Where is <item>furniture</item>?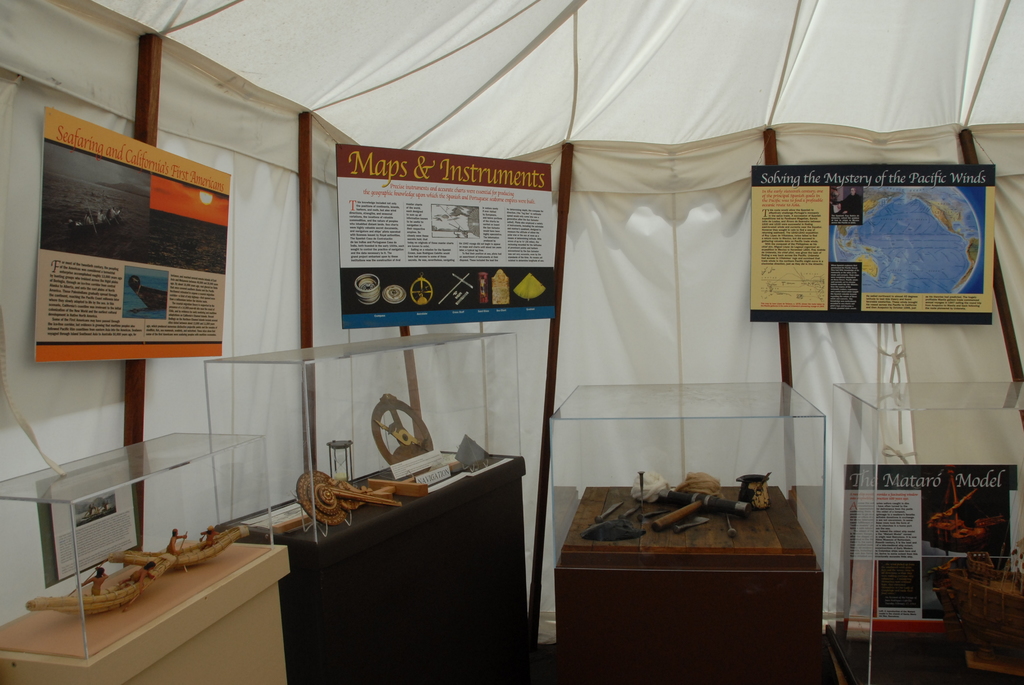
box=[231, 446, 538, 684].
